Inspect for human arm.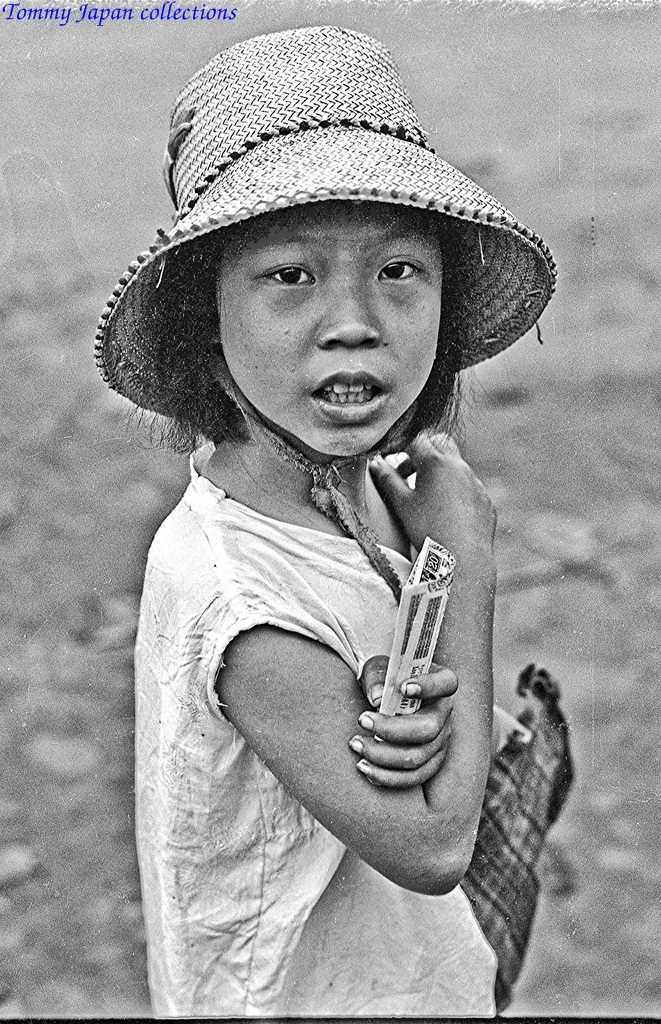
Inspection: <box>174,477,547,806</box>.
